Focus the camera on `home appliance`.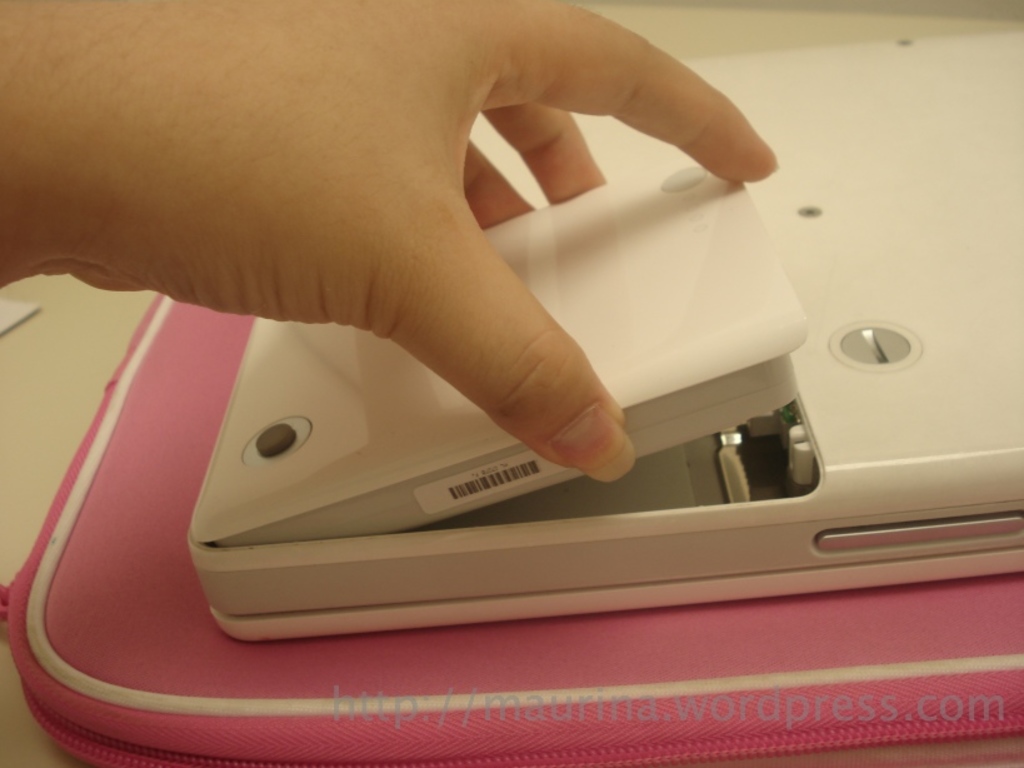
Focus region: box=[111, 0, 995, 662].
